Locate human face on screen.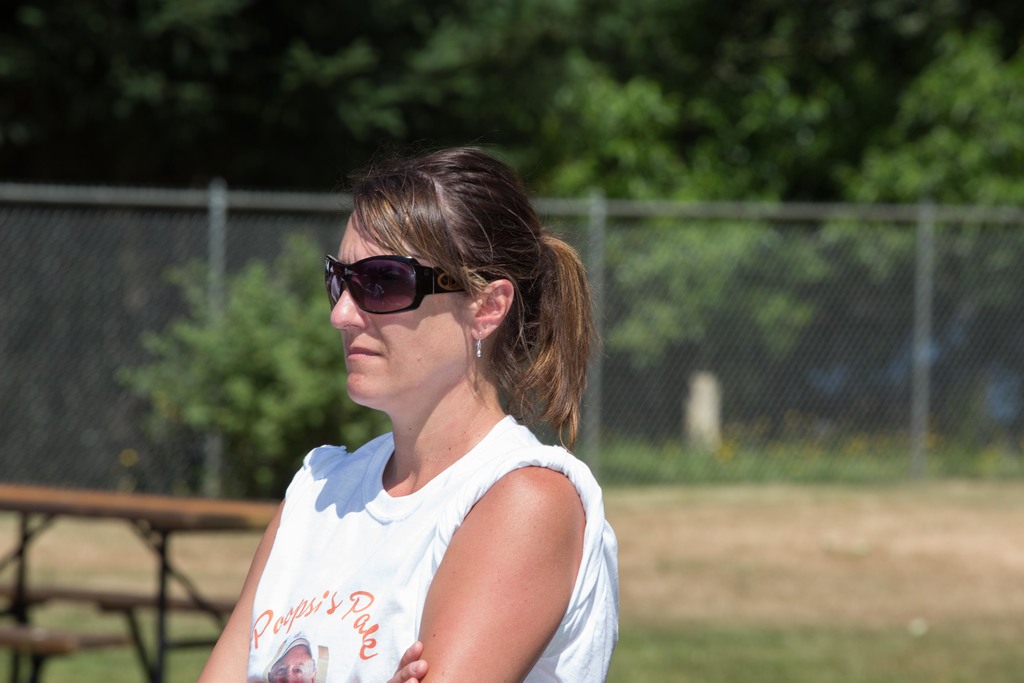
On screen at bbox=(332, 210, 466, 413).
